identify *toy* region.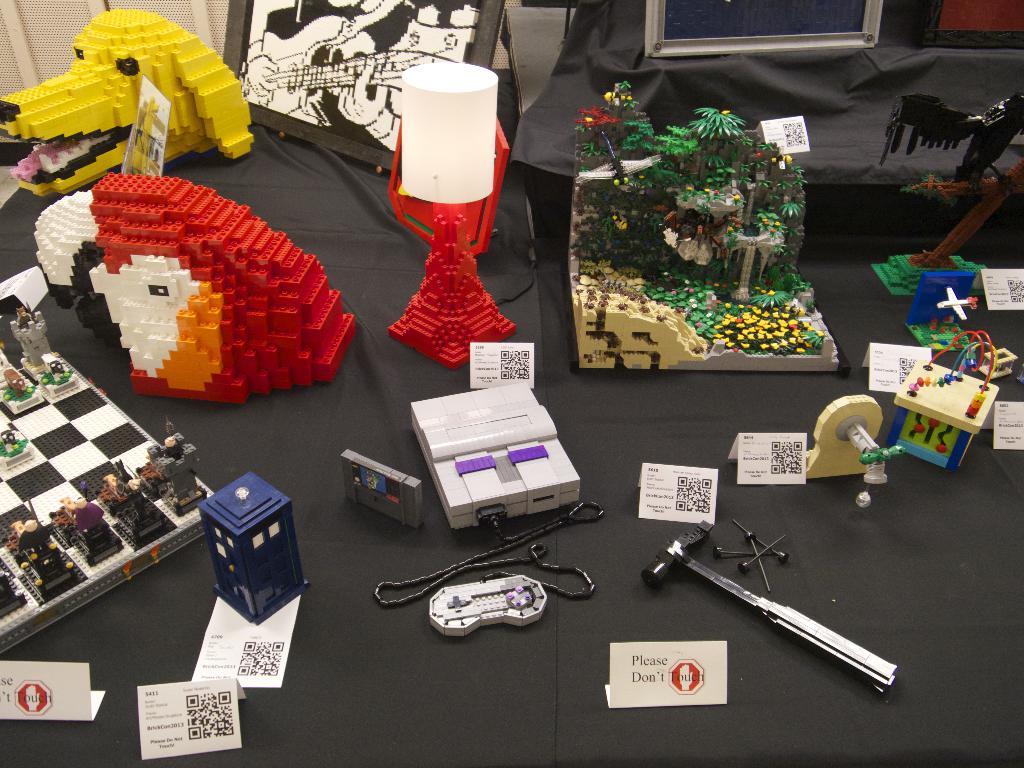
Region: {"x1": 0, "y1": 419, "x2": 29, "y2": 468}.
